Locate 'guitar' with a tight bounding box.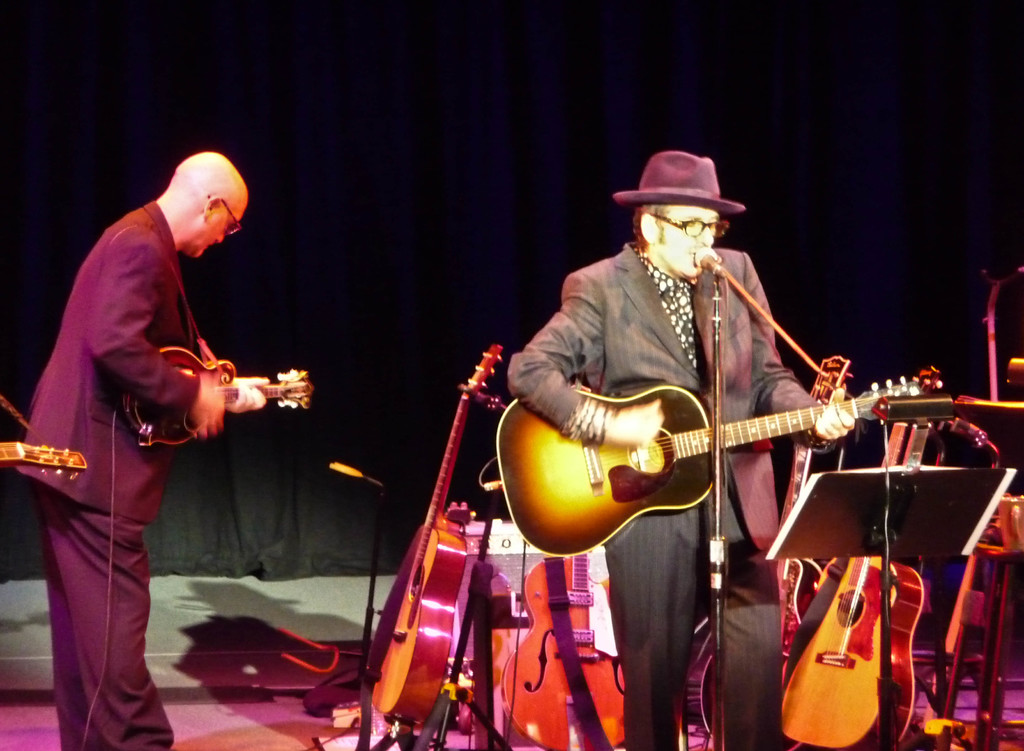
{"left": 763, "top": 348, "right": 835, "bottom": 696}.
